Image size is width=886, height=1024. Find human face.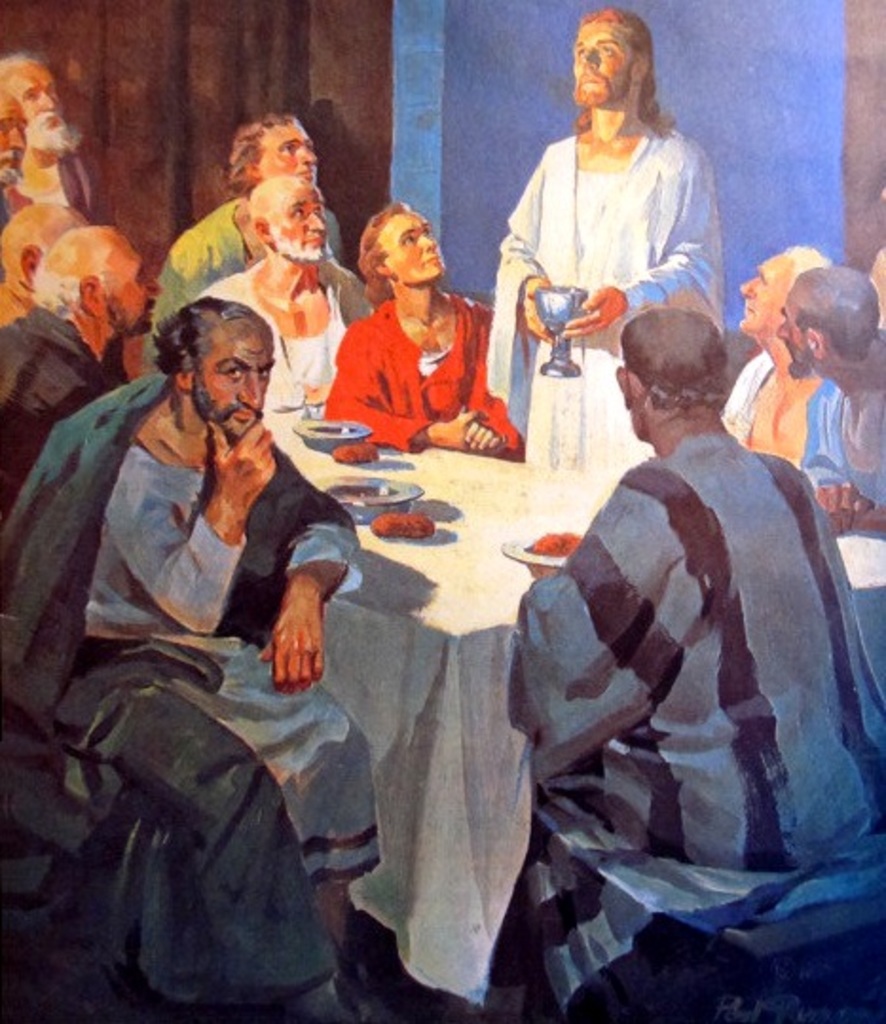
{"left": 258, "top": 123, "right": 315, "bottom": 190}.
